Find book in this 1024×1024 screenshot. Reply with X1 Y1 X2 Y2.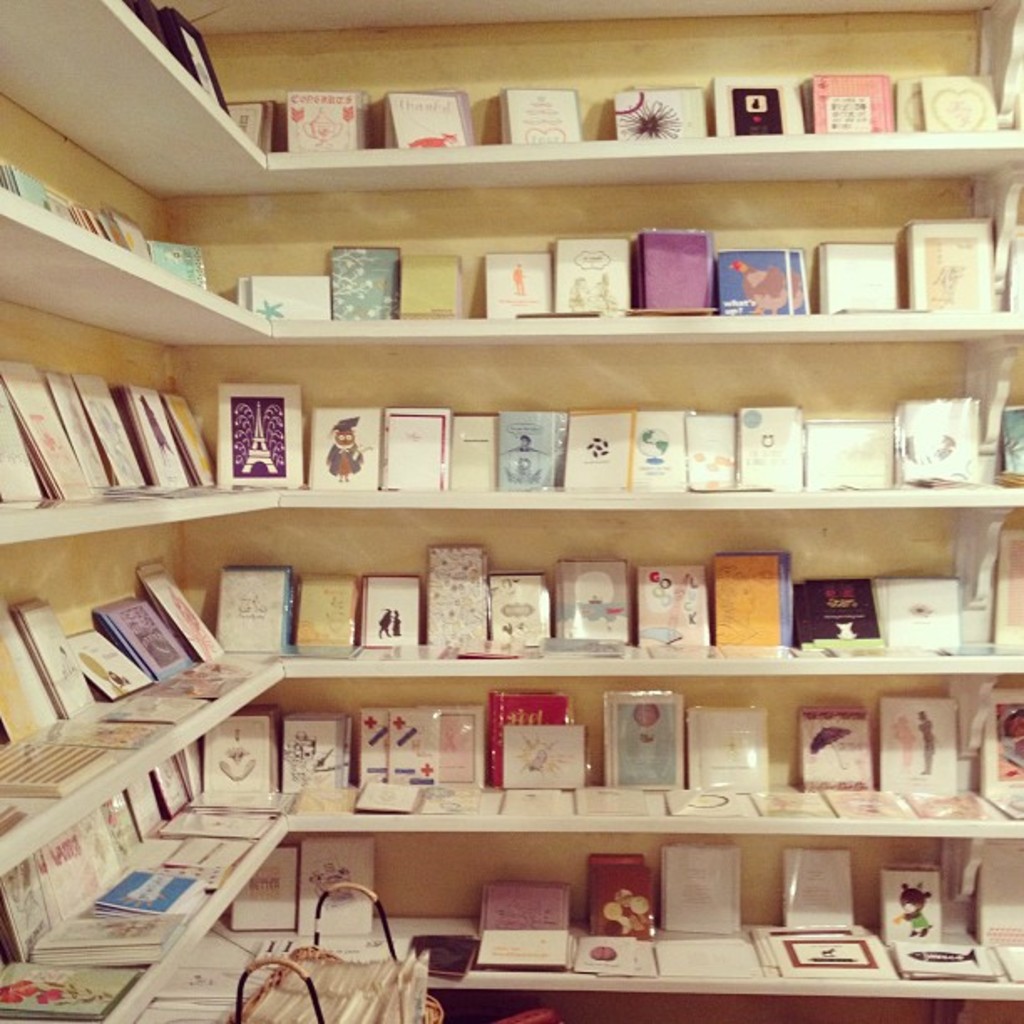
291 833 370 947.
